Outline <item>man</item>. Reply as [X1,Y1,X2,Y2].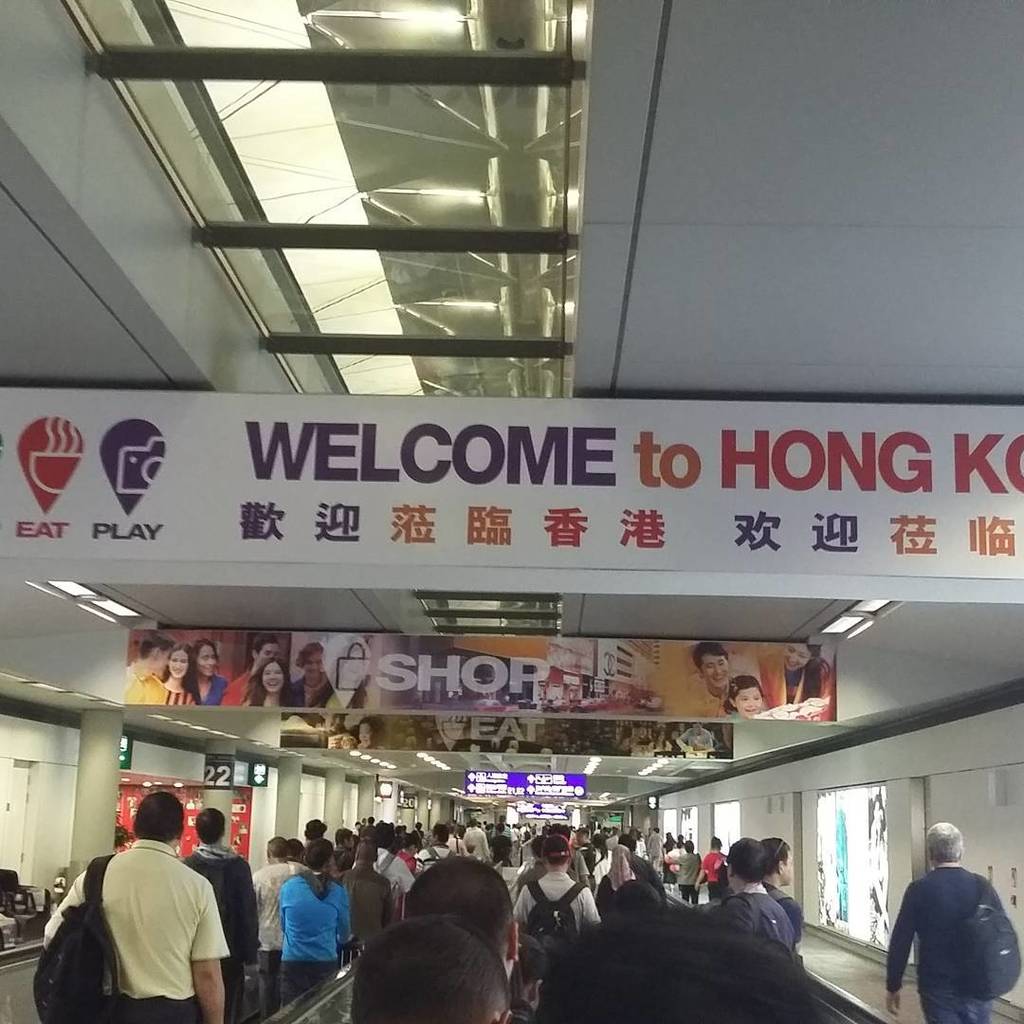
[363,810,392,849].
